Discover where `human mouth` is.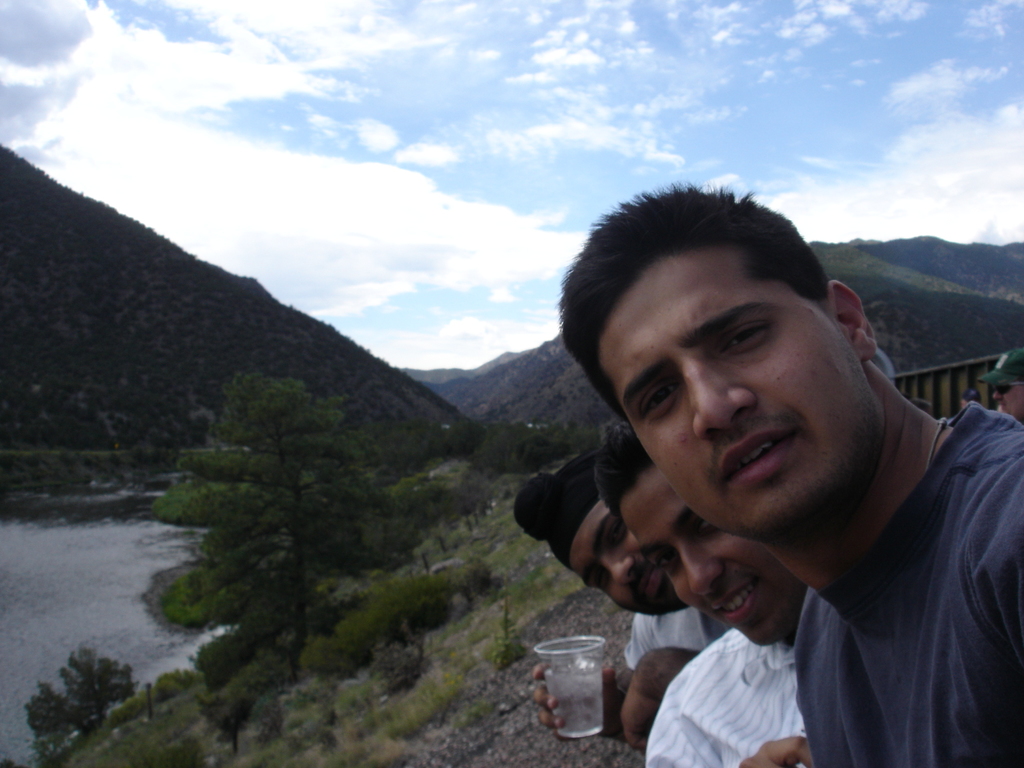
Discovered at bbox=(998, 401, 1005, 407).
